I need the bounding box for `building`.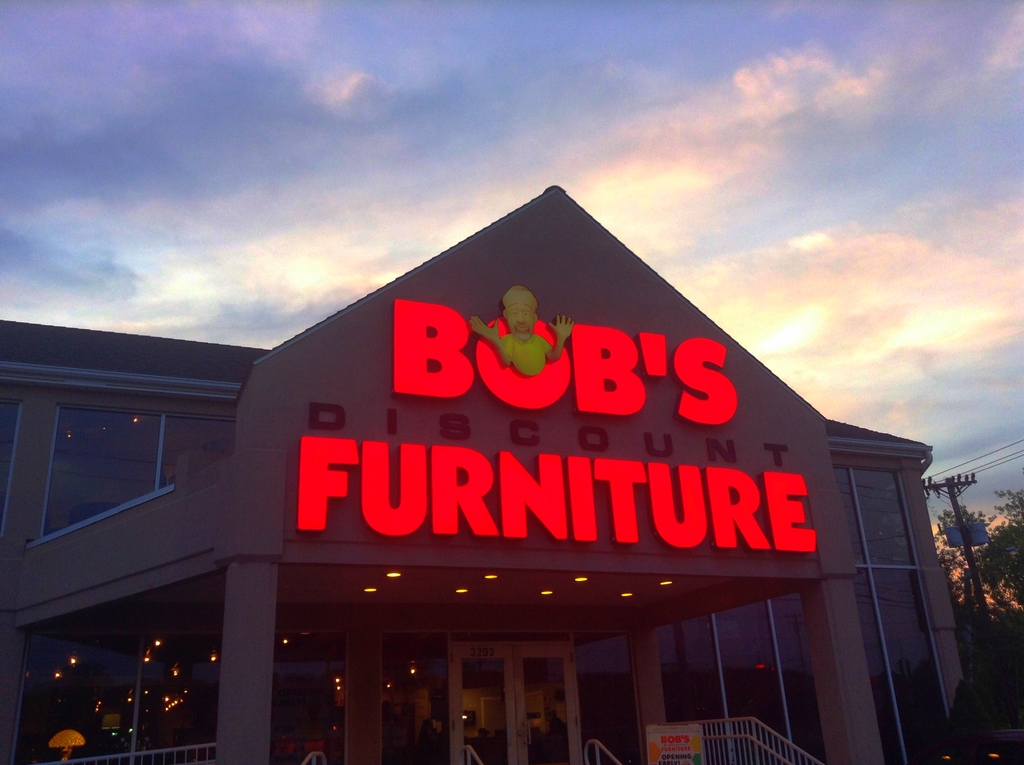
Here it is: x1=0, y1=178, x2=972, y2=764.
